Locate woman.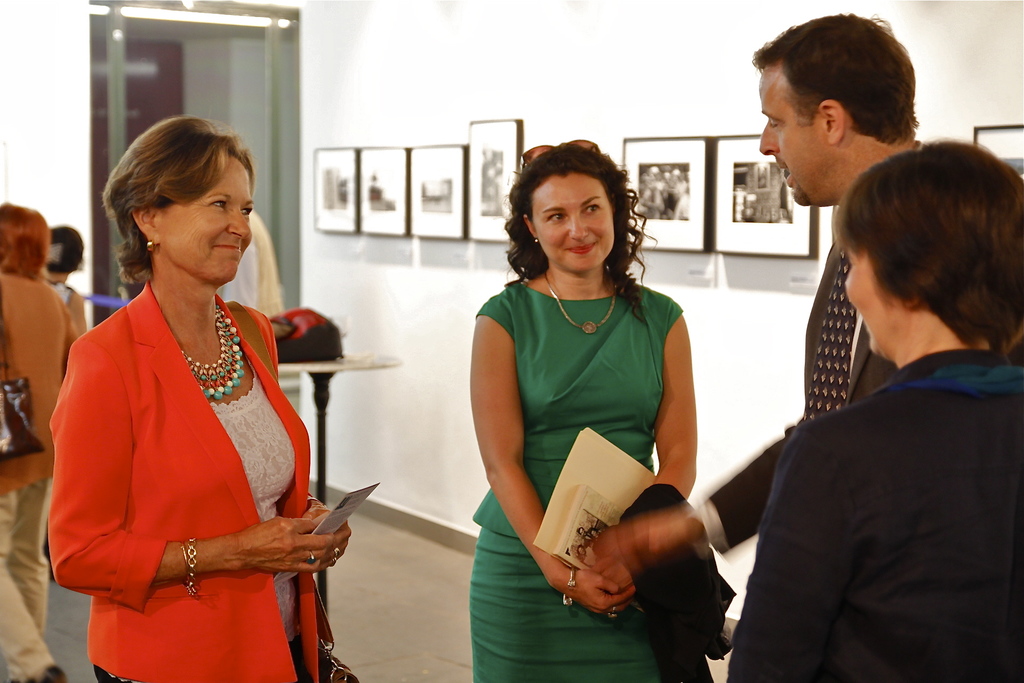
Bounding box: box=[45, 115, 353, 682].
